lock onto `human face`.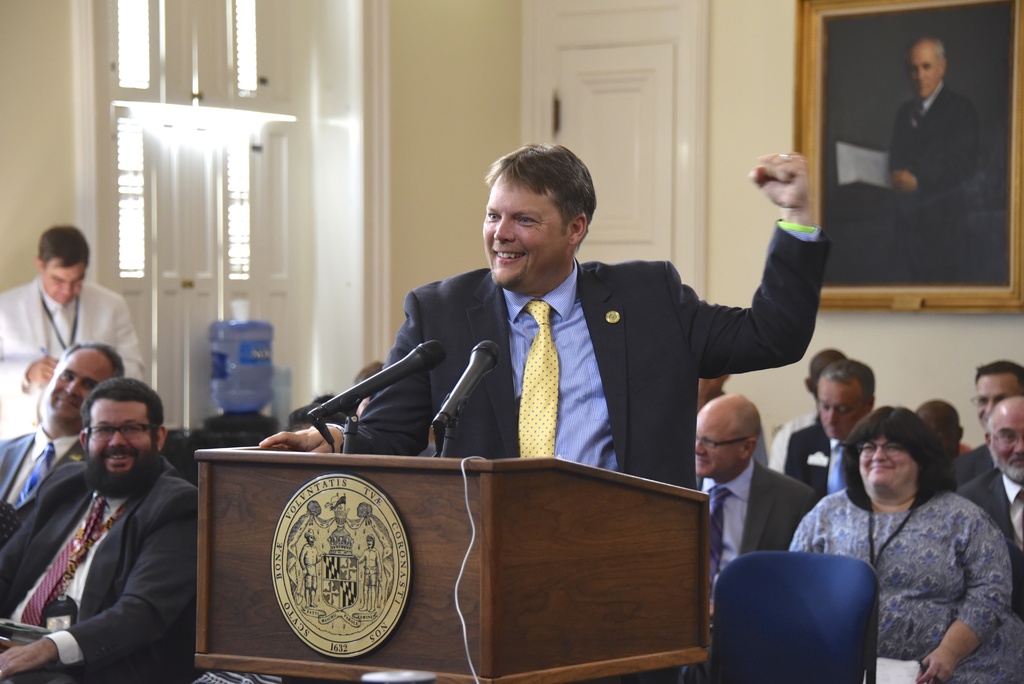
Locked: (left=37, top=354, right=106, bottom=434).
